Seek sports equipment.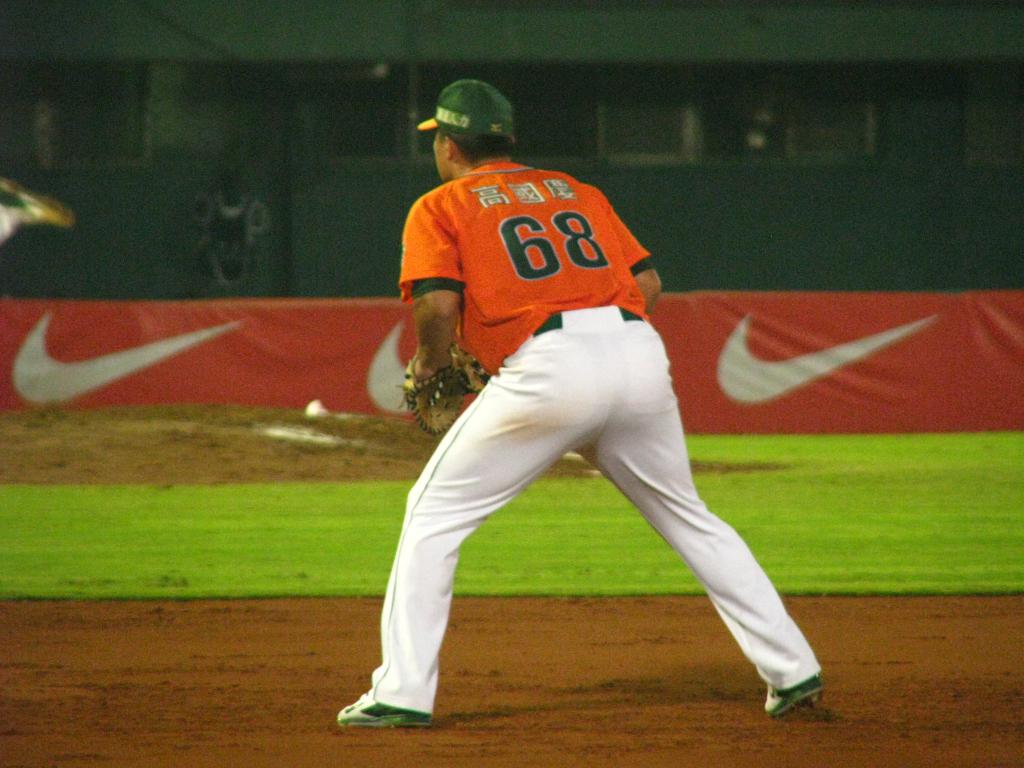
locate(765, 675, 828, 725).
